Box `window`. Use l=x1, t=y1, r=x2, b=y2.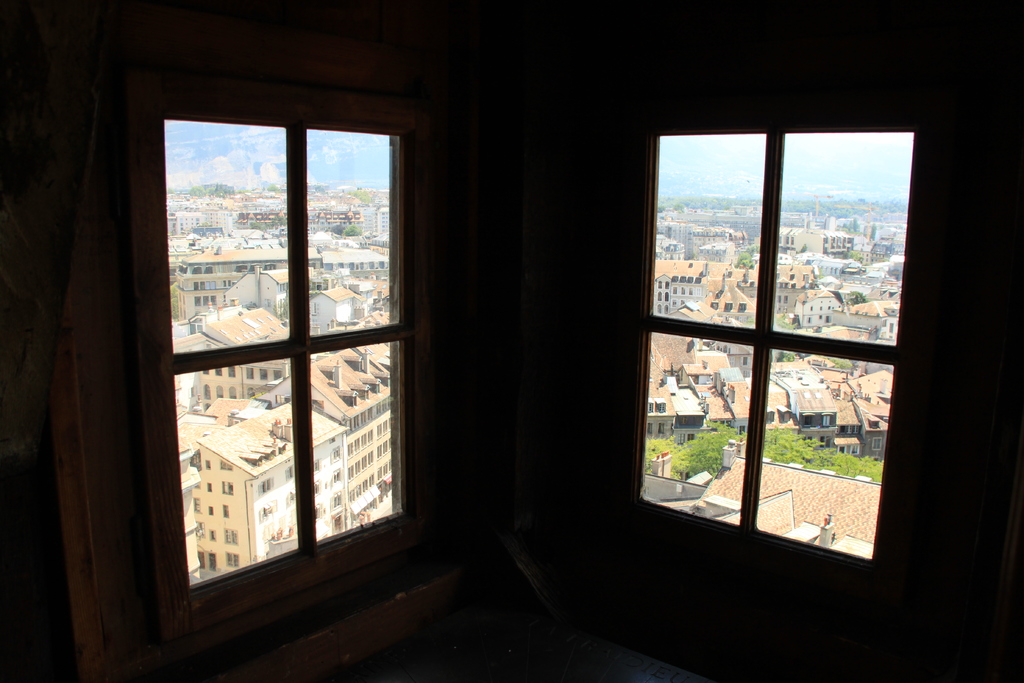
l=226, t=364, r=237, b=381.
